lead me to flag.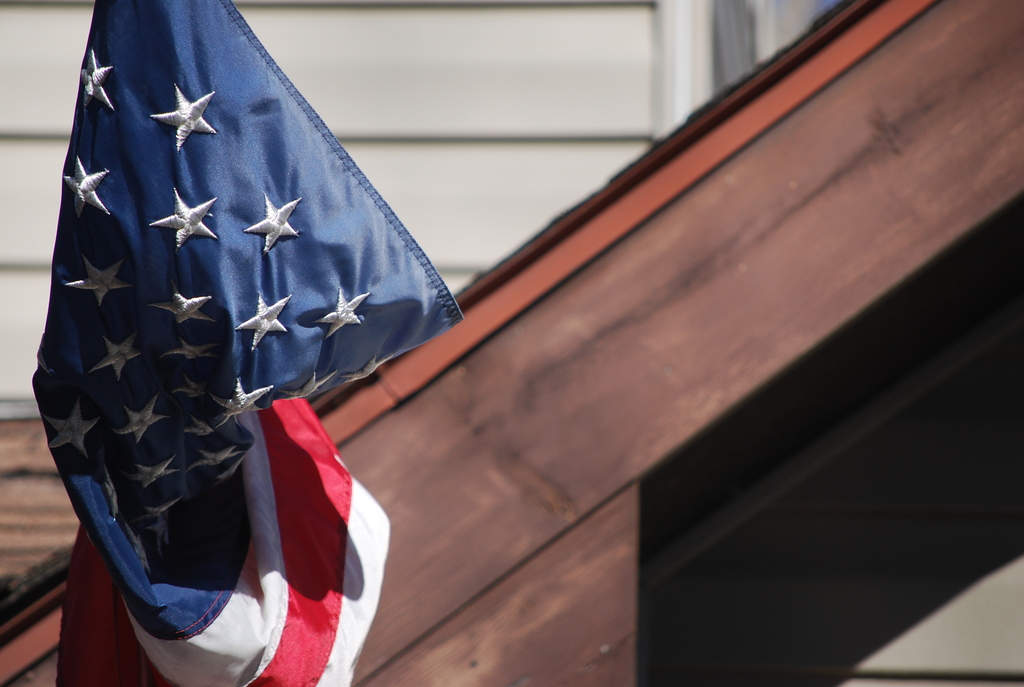
Lead to box(31, 15, 461, 663).
